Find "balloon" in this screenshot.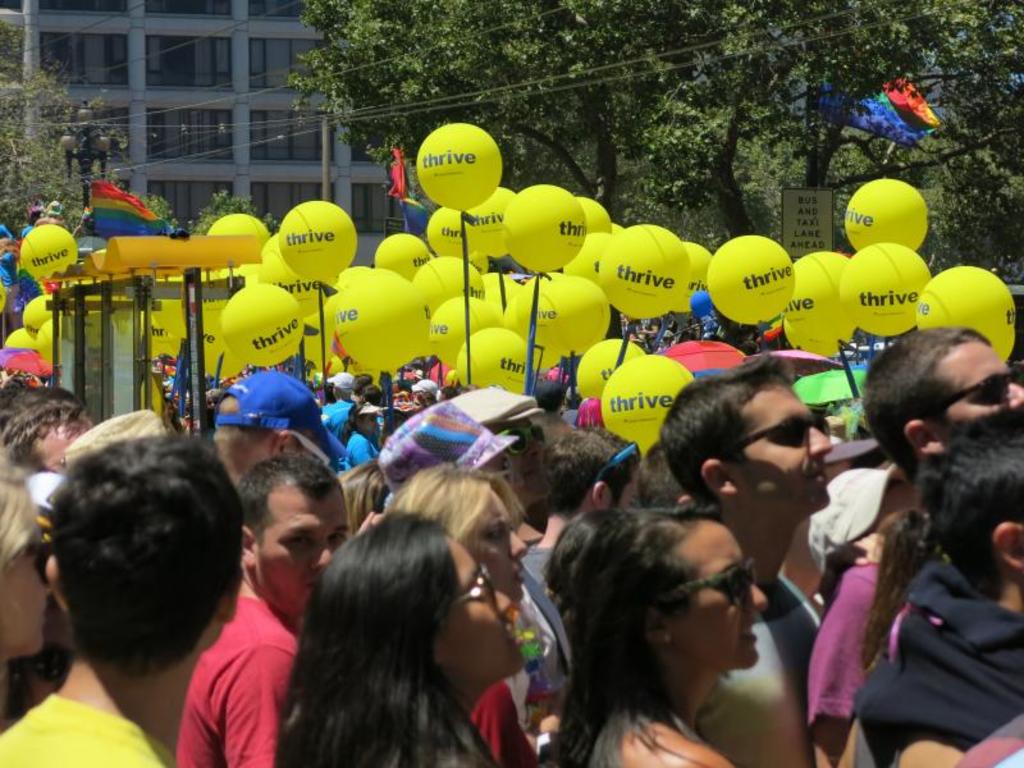
The bounding box for "balloon" is crop(483, 270, 522, 314).
